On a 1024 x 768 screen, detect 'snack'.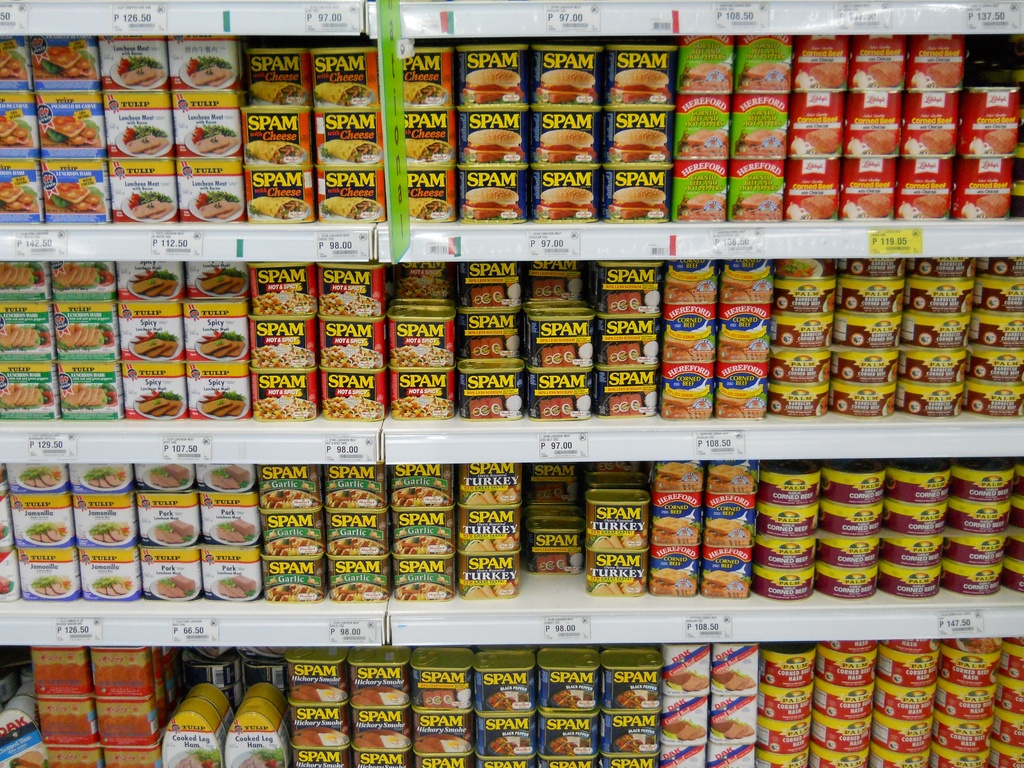
crop(147, 280, 171, 296).
